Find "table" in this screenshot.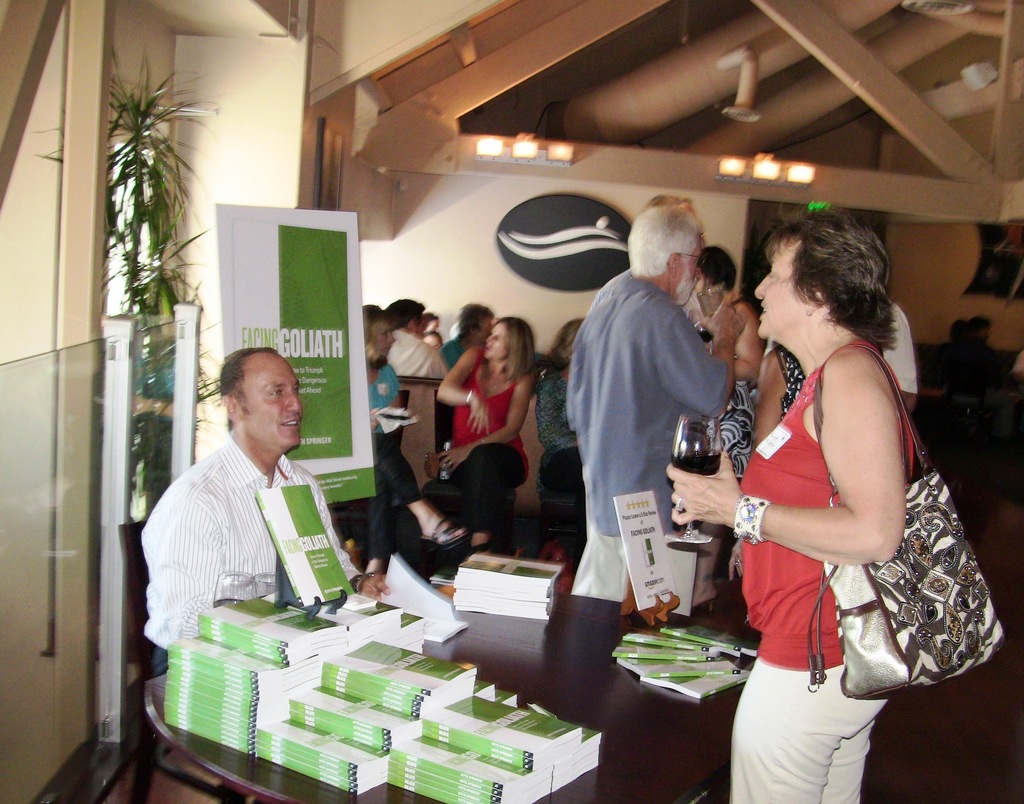
The bounding box for "table" is l=125, t=559, r=730, b=787.
